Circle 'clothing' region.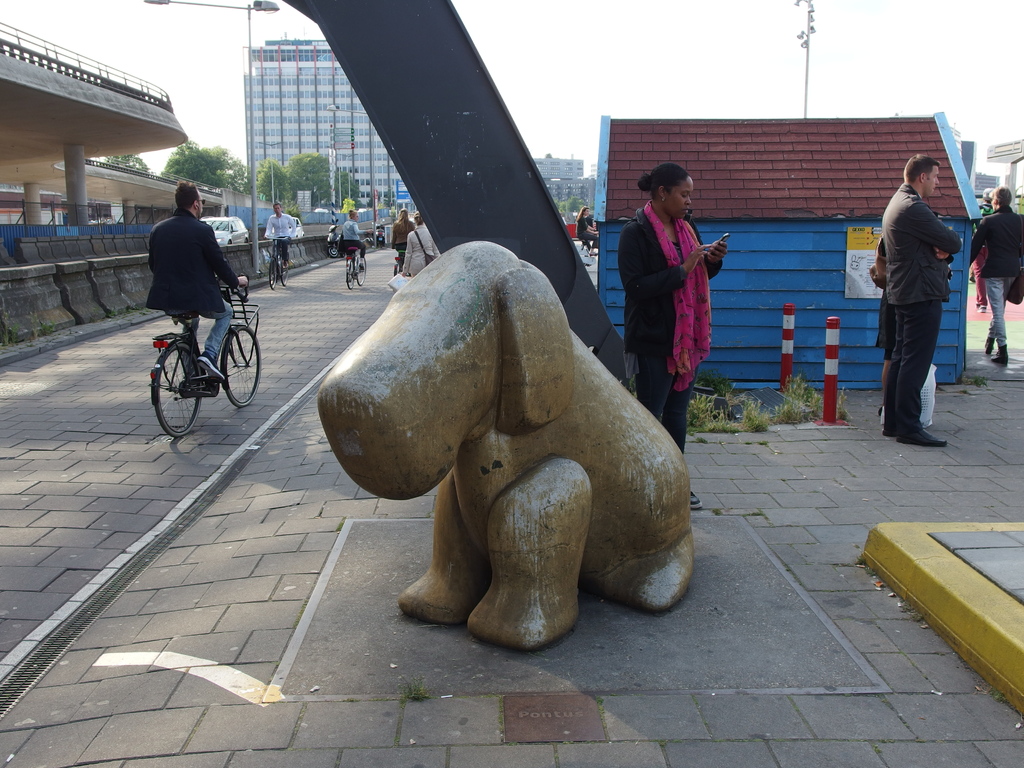
Region: 878,179,953,431.
